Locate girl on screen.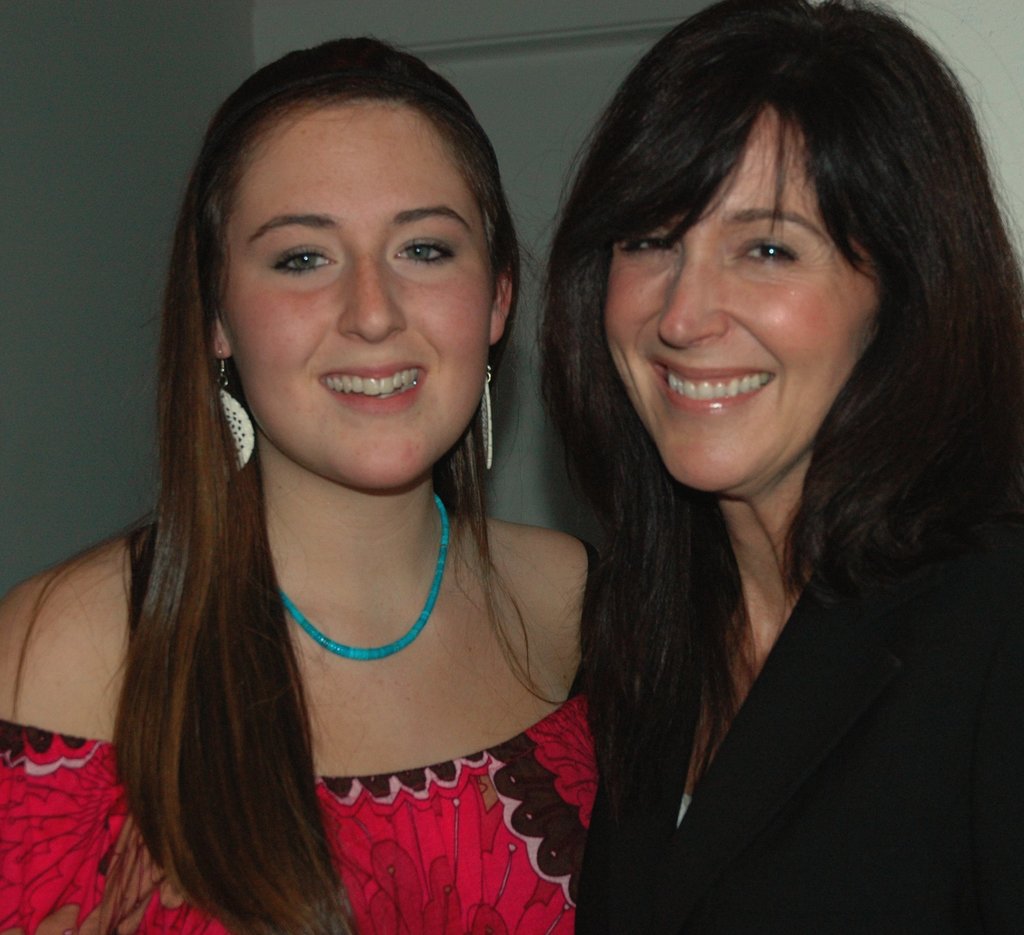
On screen at crop(0, 35, 598, 934).
